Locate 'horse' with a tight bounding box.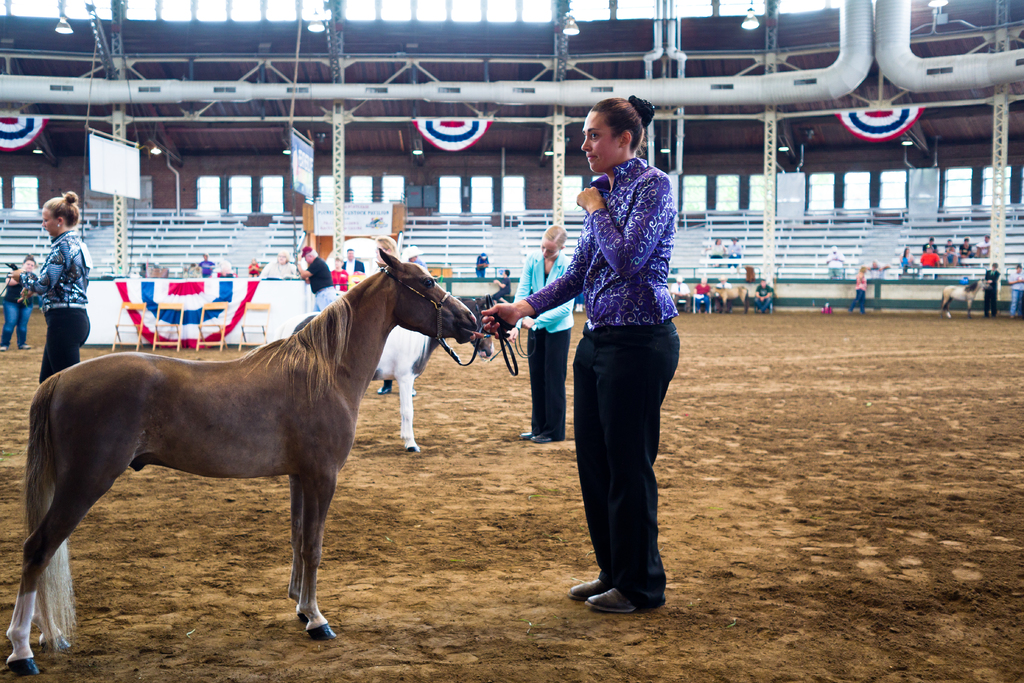
bbox=(275, 299, 493, 448).
